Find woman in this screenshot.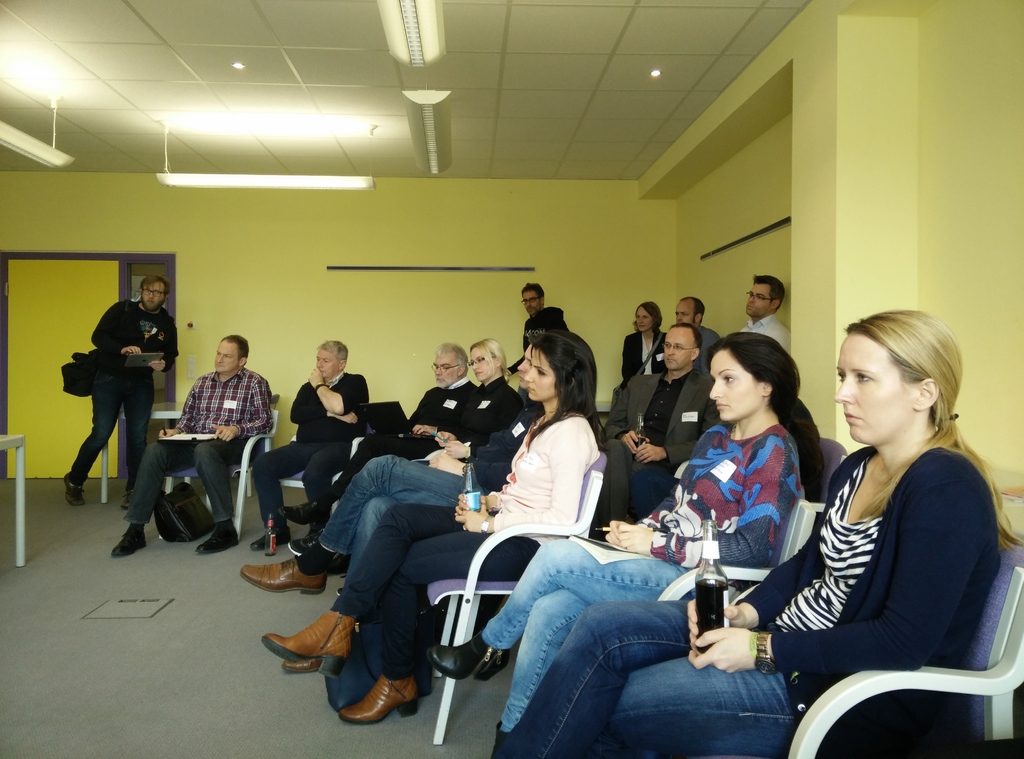
The bounding box for woman is bbox=(262, 337, 607, 726).
